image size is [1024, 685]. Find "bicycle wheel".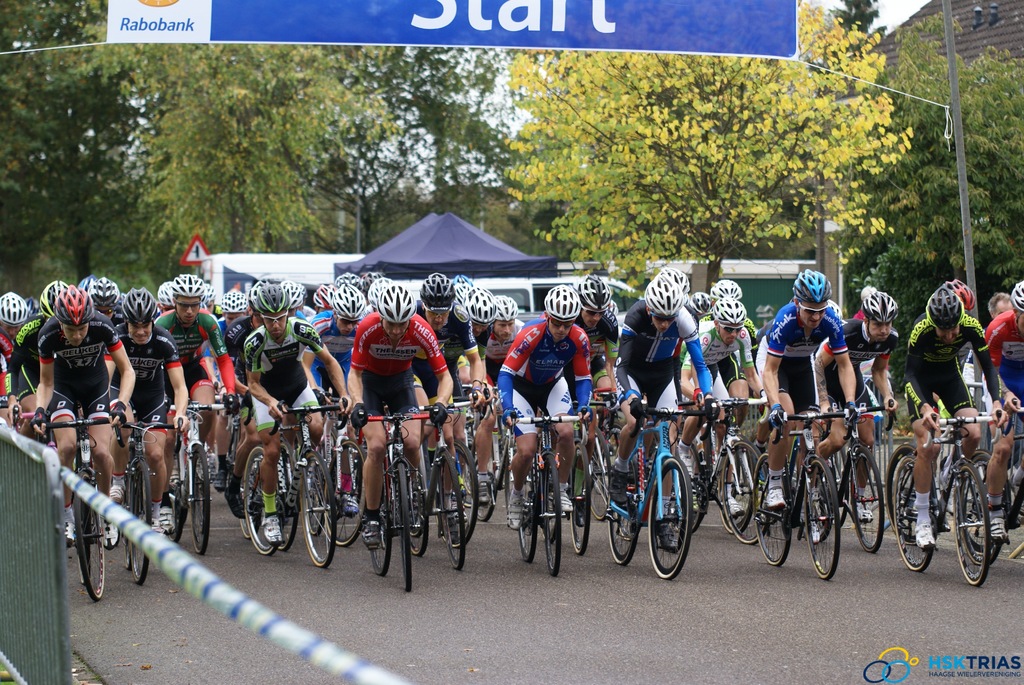
x1=439 y1=448 x2=461 y2=571.
